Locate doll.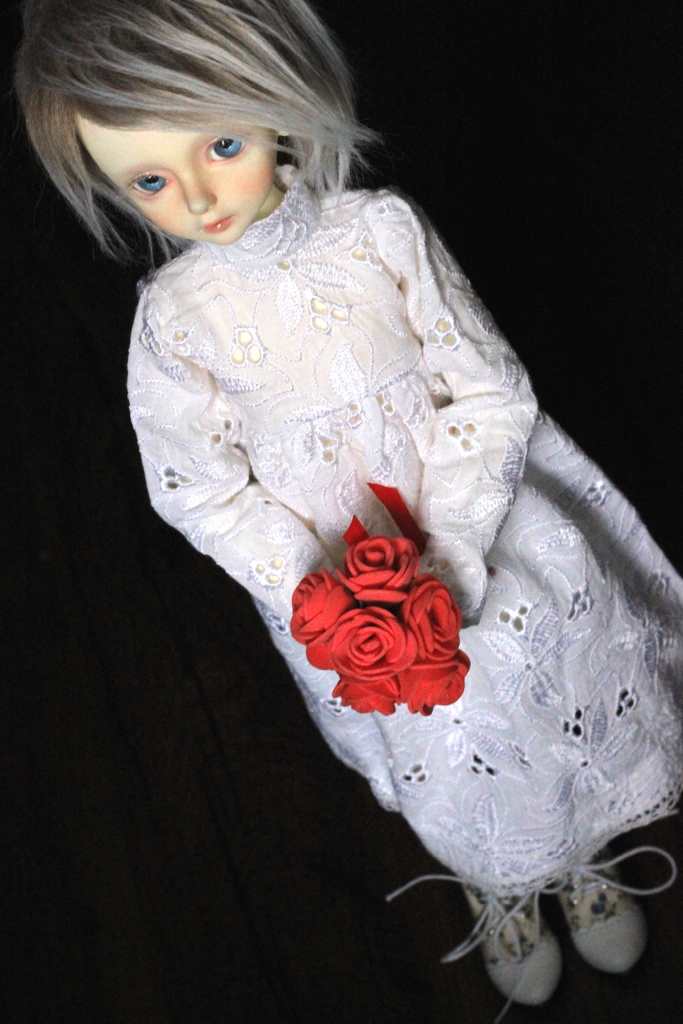
Bounding box: region(98, 0, 602, 858).
